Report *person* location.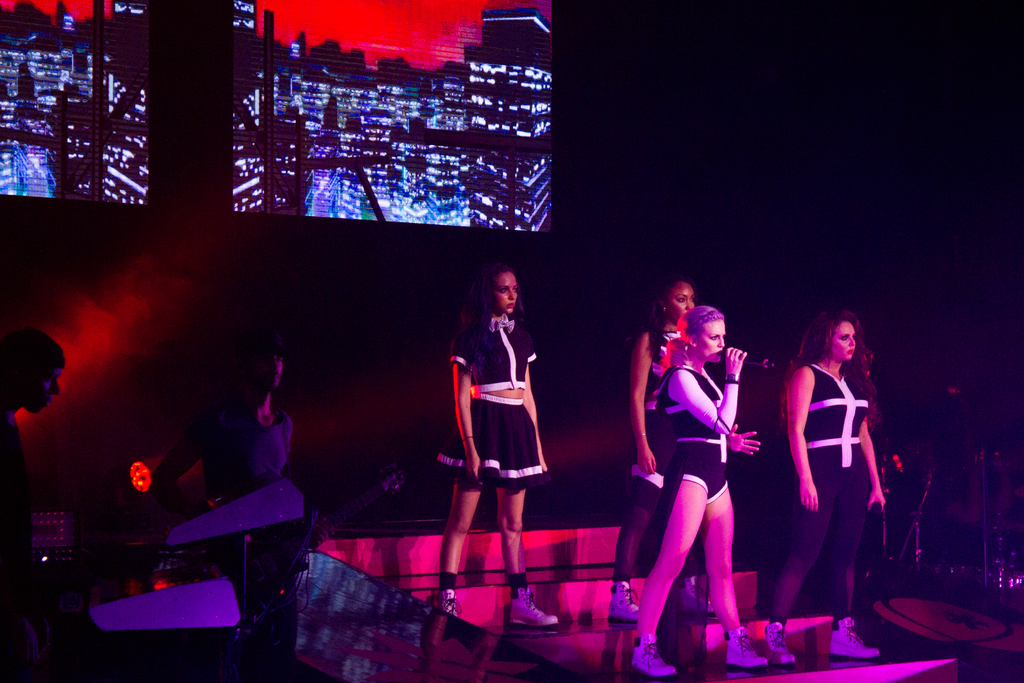
Report: [152,340,305,557].
